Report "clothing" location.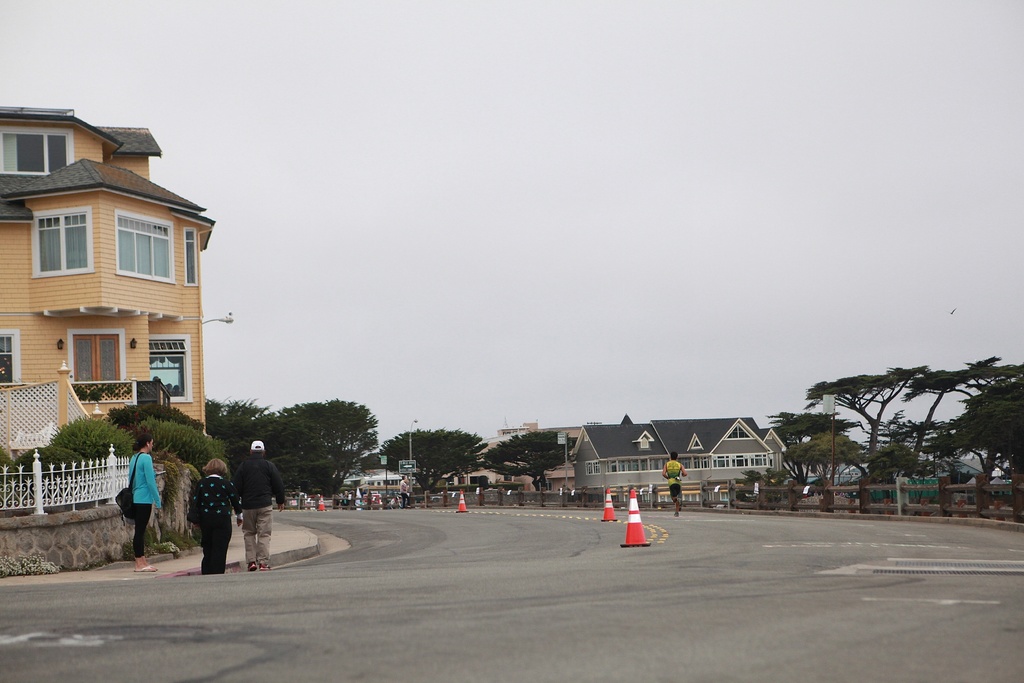
Report: x1=129 y1=453 x2=163 y2=559.
